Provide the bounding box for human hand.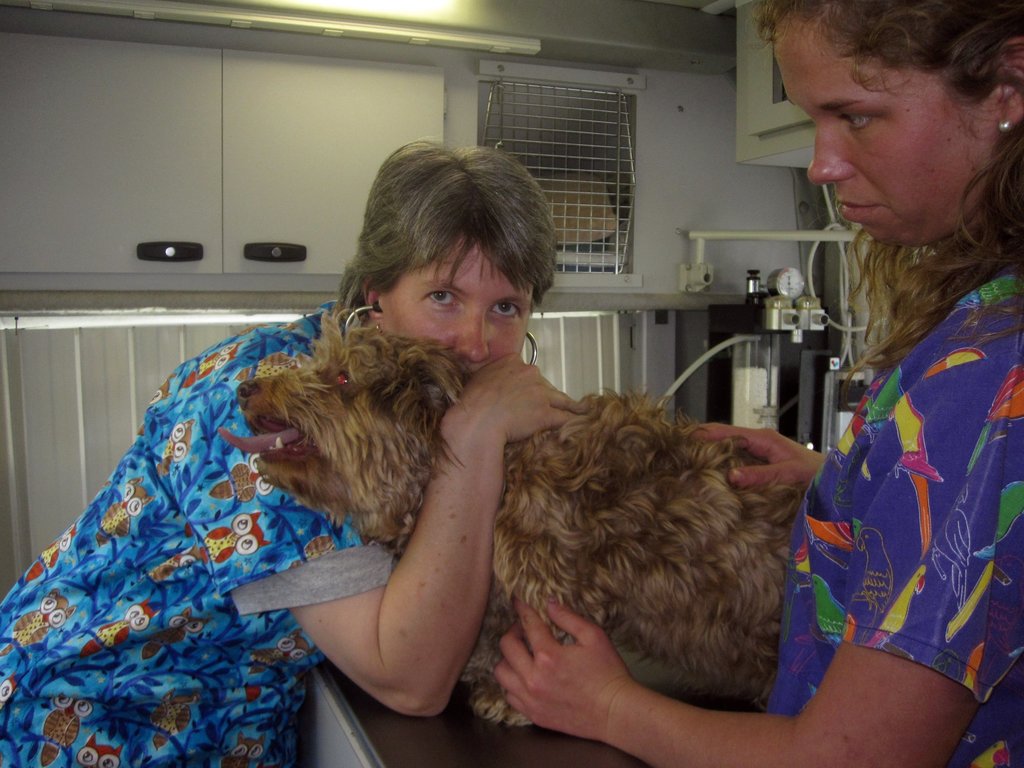
box=[678, 424, 831, 492].
